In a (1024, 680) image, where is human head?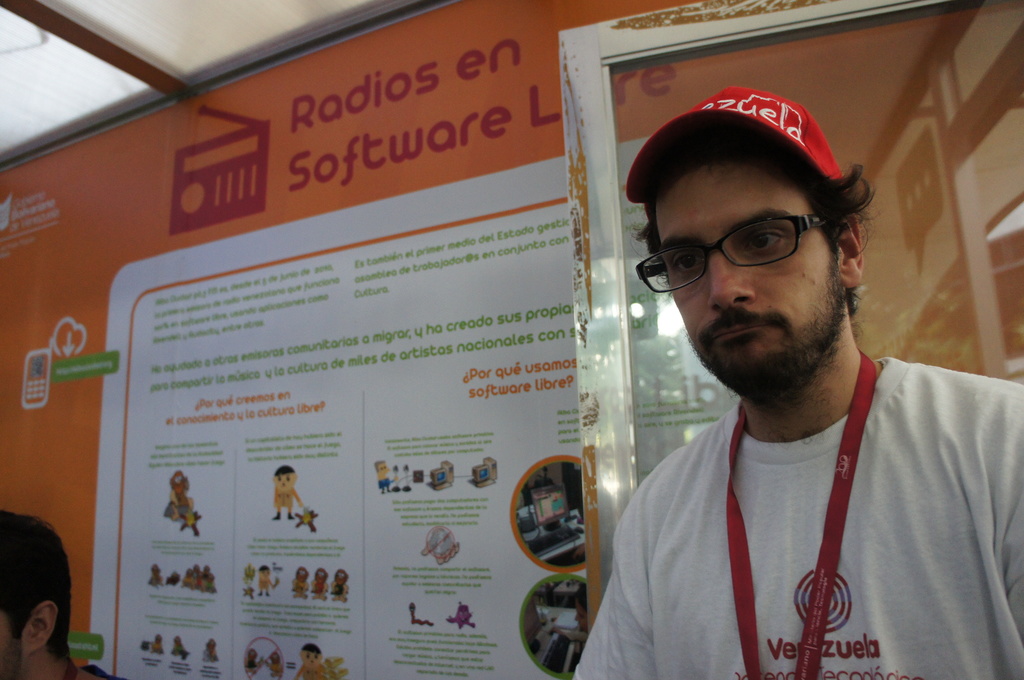
<box>570,581,590,635</box>.
